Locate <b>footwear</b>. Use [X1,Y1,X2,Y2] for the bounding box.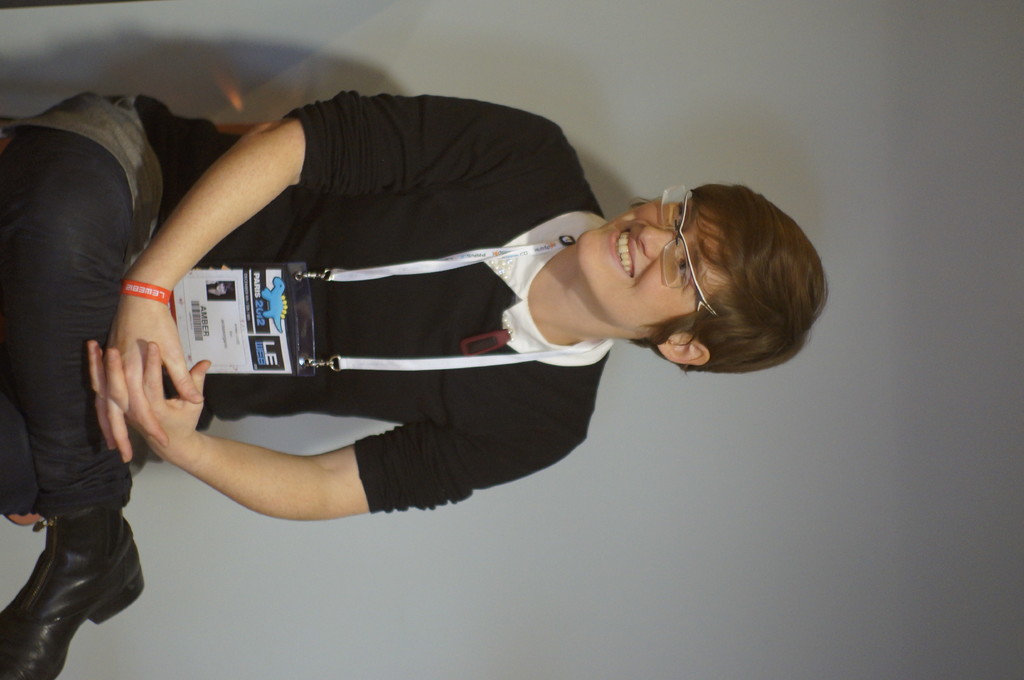
[10,465,144,674].
